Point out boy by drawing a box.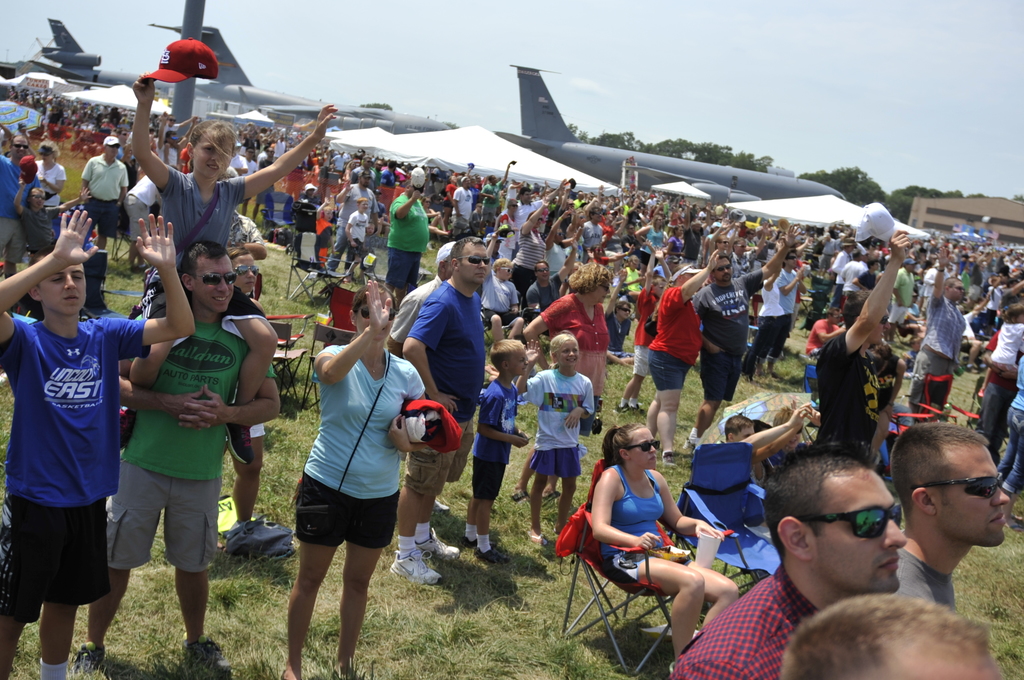
pyautogui.locateOnScreen(612, 236, 674, 418).
